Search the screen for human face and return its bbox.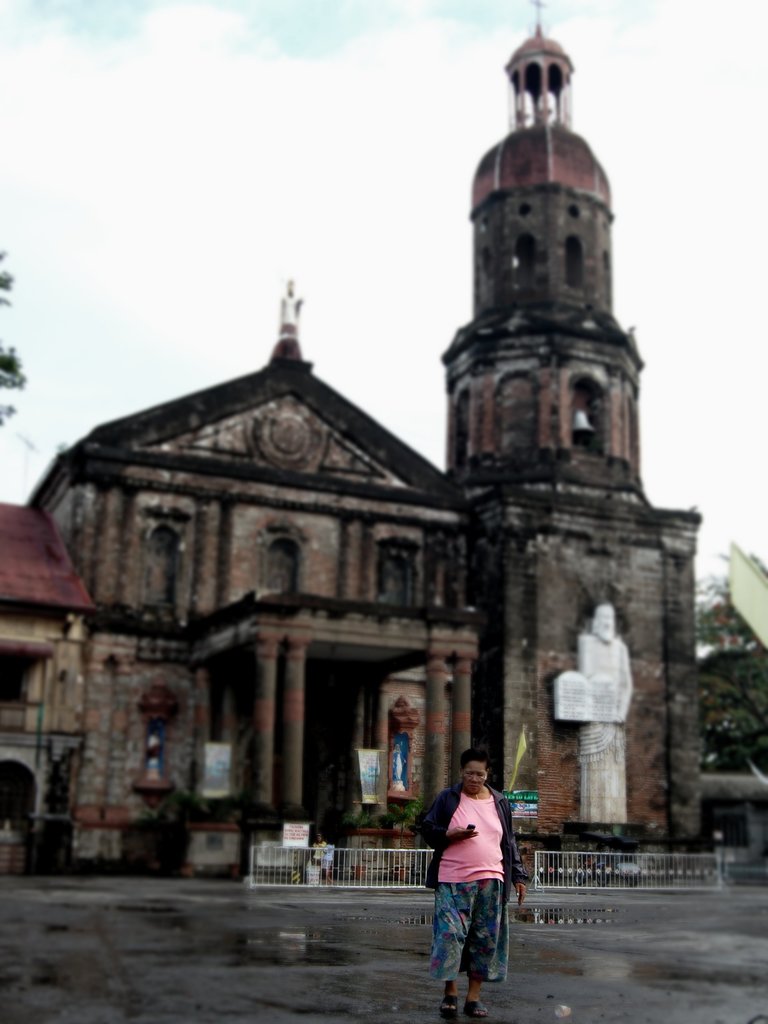
Found: [left=464, top=762, right=486, bottom=795].
